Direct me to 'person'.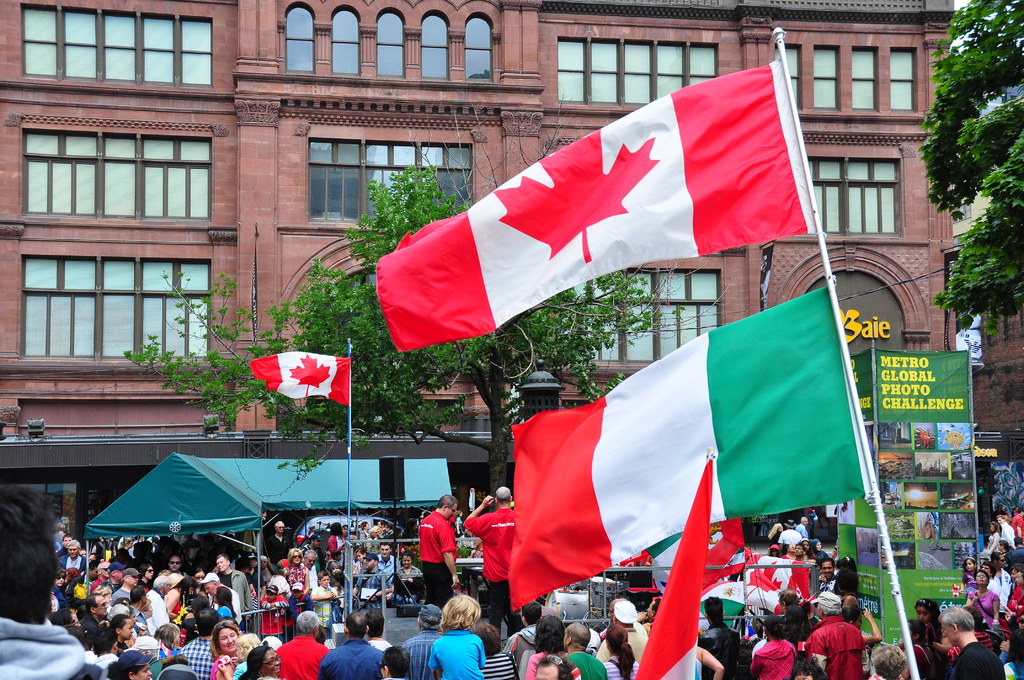
Direction: detection(413, 492, 461, 602).
